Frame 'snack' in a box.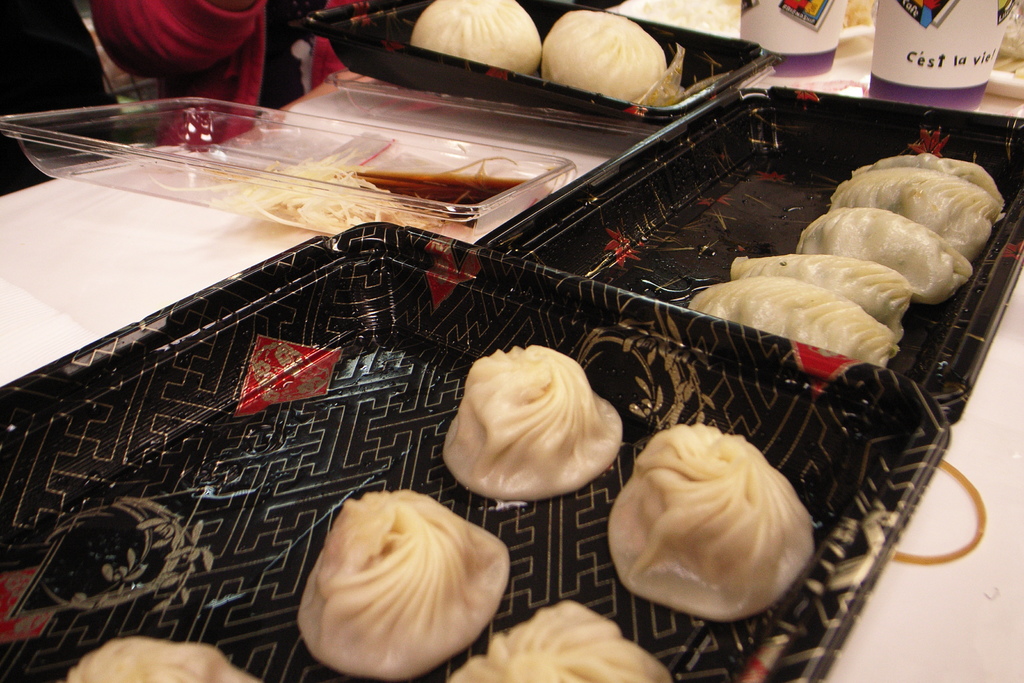
<bbox>447, 595, 671, 682</bbox>.
